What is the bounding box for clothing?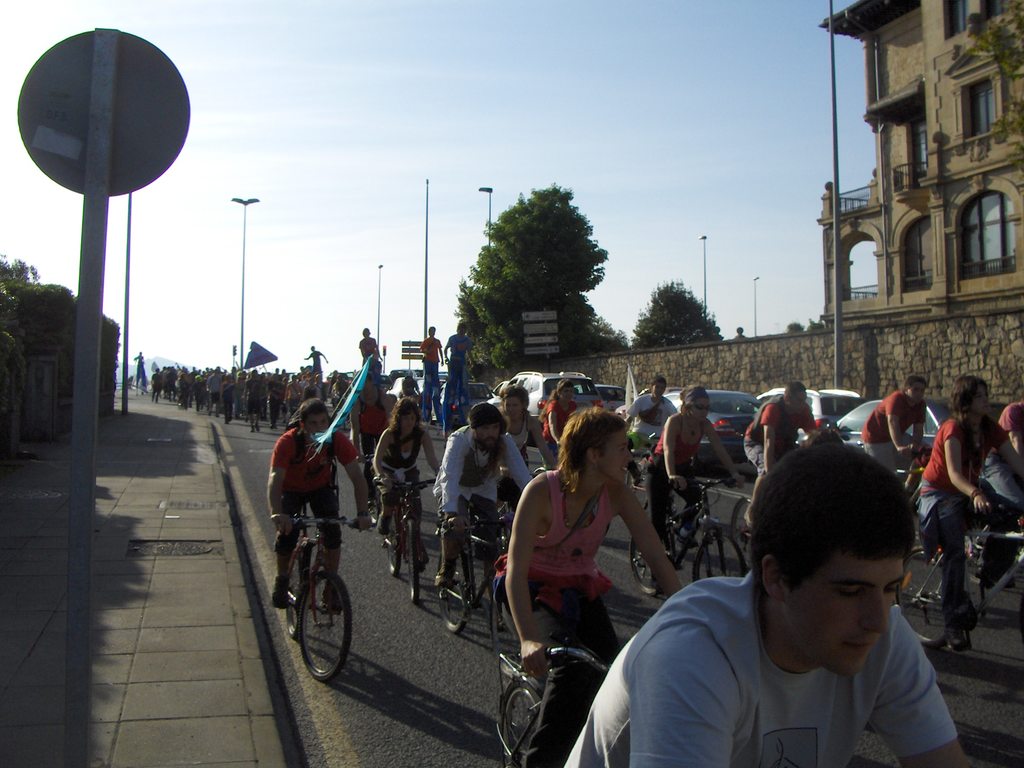
l=378, t=429, r=427, b=536.
